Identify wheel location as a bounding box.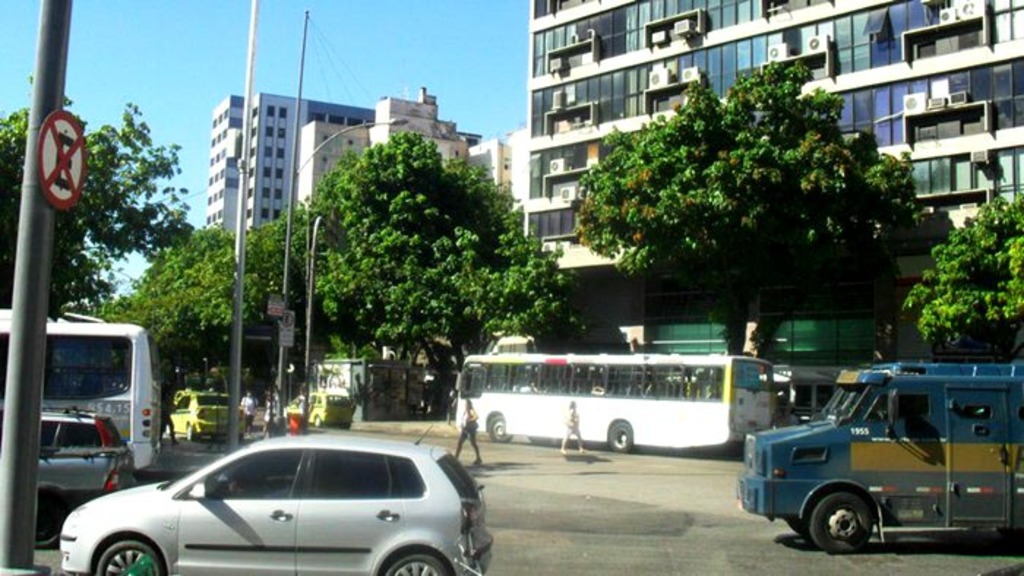
left=609, top=424, right=636, bottom=452.
